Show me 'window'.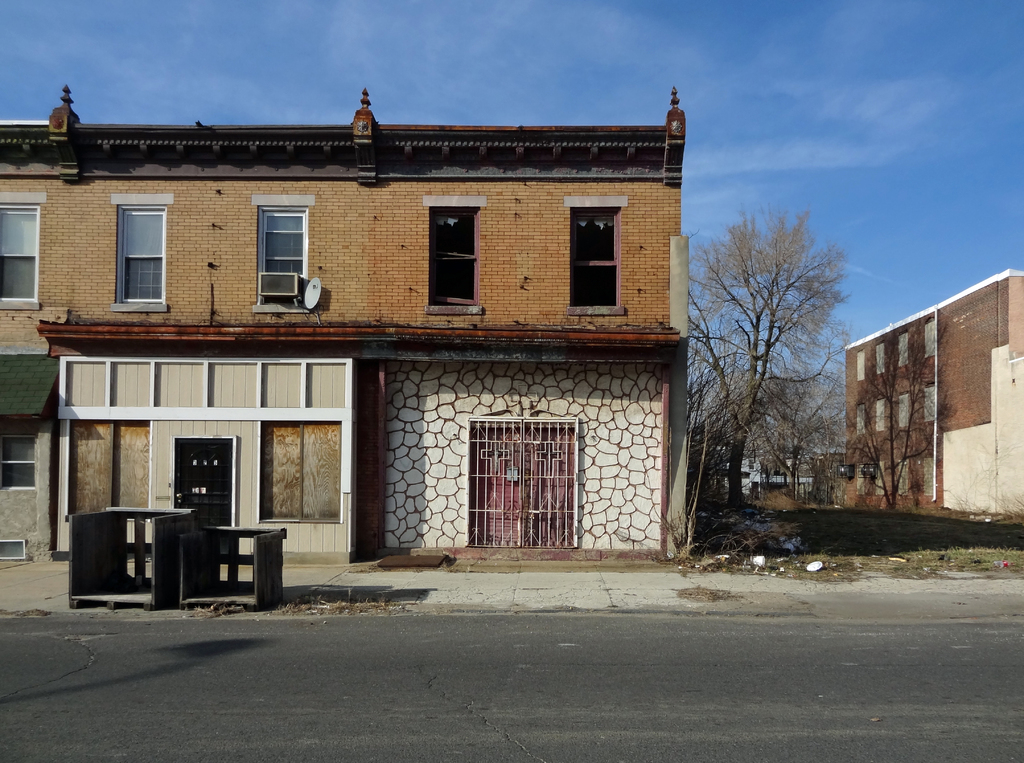
'window' is here: <box>253,415,345,543</box>.
